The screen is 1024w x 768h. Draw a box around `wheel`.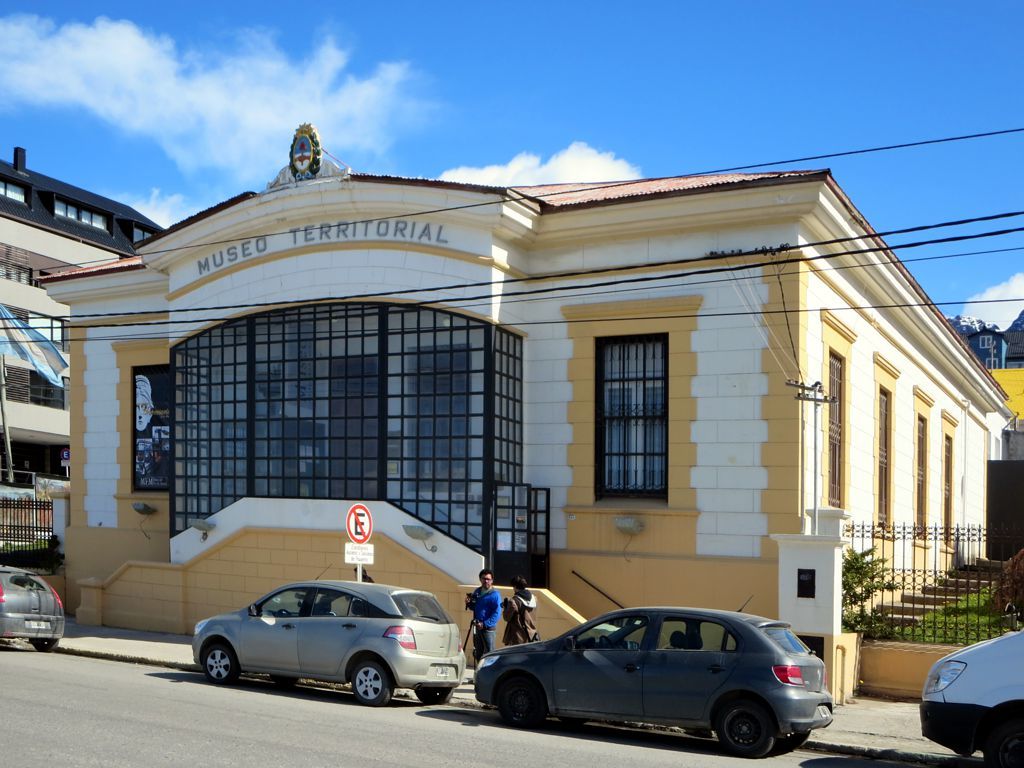
<region>199, 642, 239, 680</region>.
